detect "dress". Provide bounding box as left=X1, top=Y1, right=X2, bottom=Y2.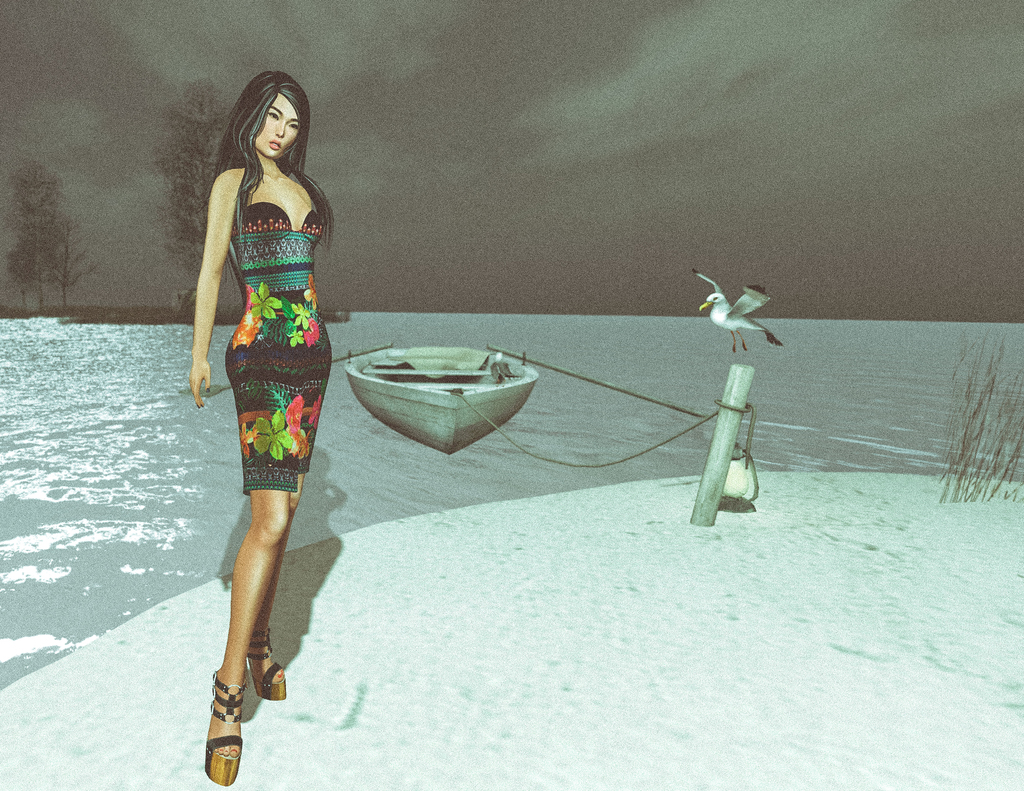
left=223, top=202, right=333, bottom=493.
